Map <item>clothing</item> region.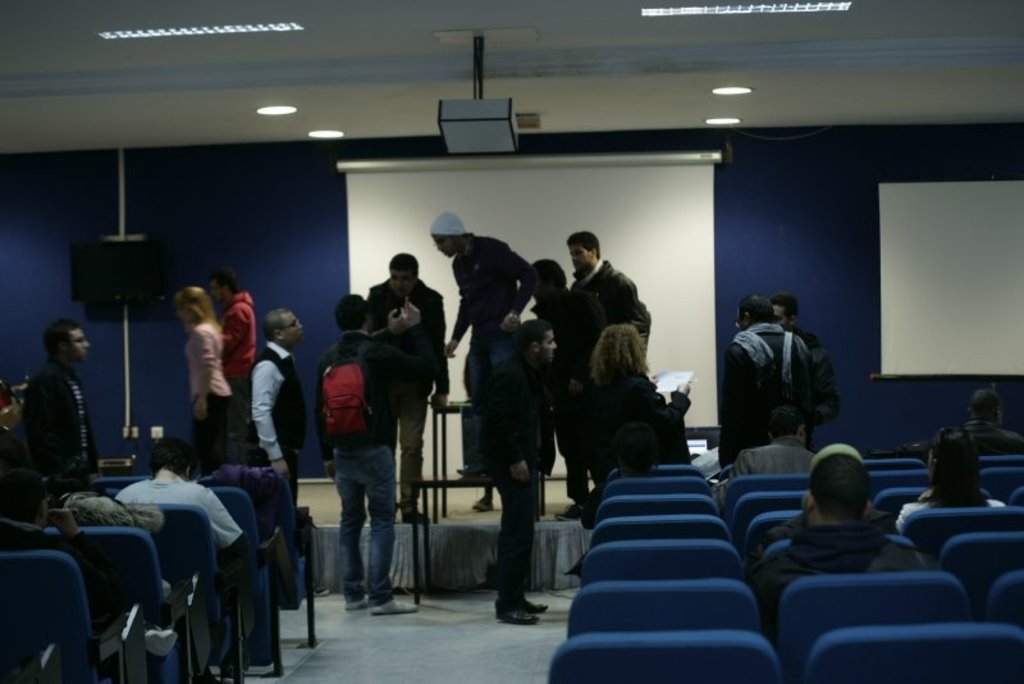
Mapped to bbox(452, 228, 535, 480).
